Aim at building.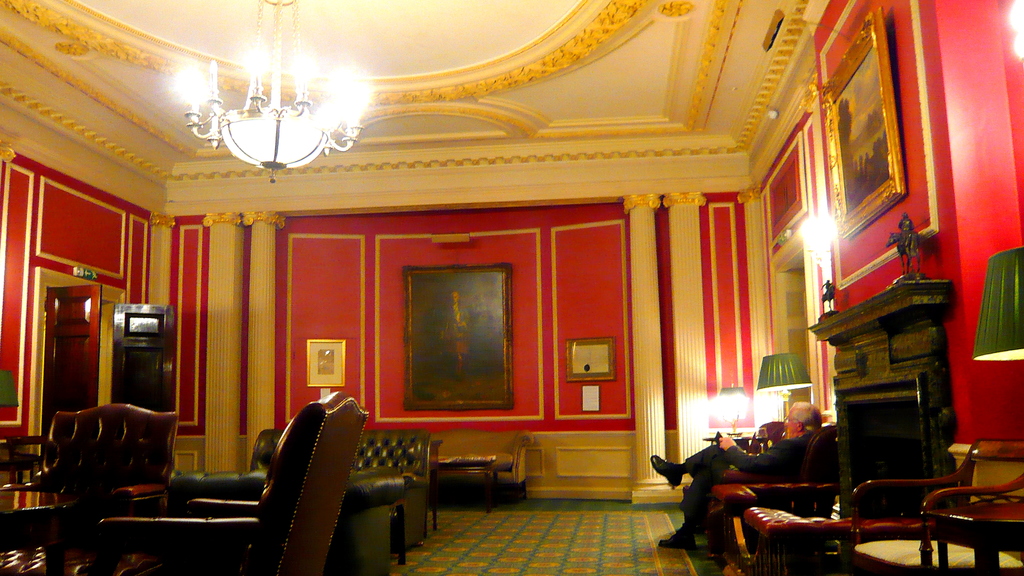
Aimed at box(7, 0, 1023, 572).
